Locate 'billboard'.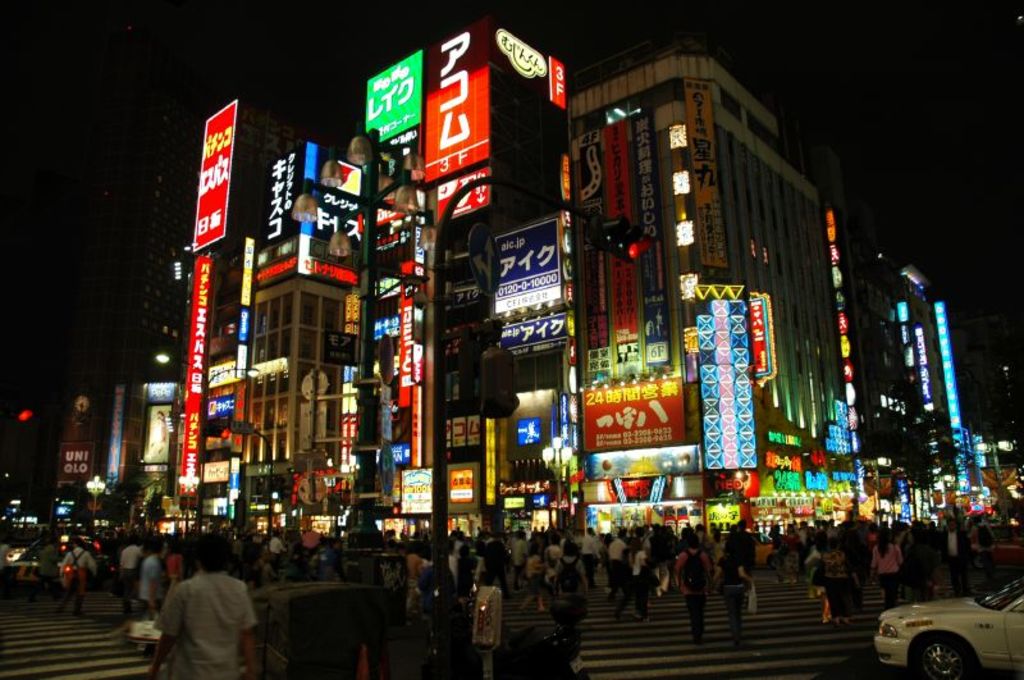
Bounding box: l=545, t=53, r=566, b=108.
